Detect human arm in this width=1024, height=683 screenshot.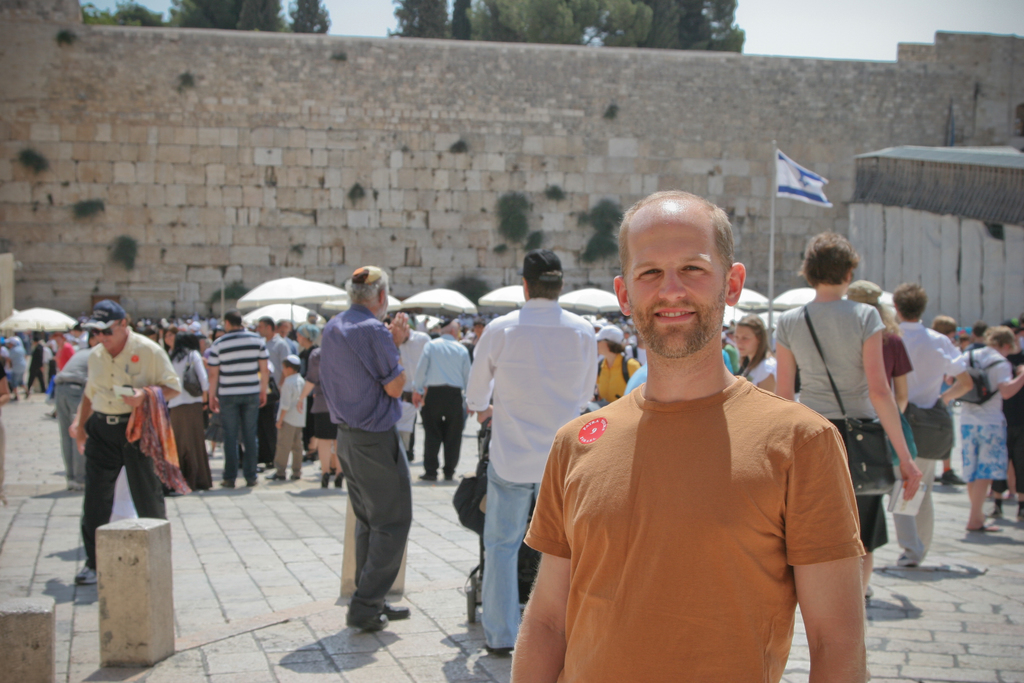
Detection: box(869, 304, 922, 508).
